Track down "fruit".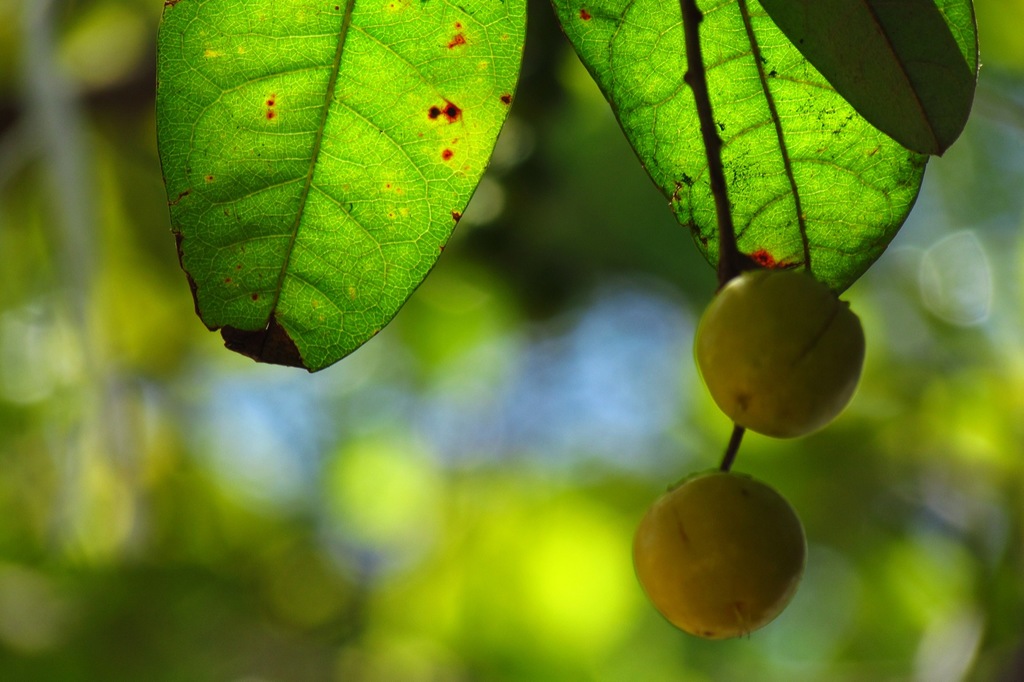
Tracked to region(629, 466, 806, 651).
